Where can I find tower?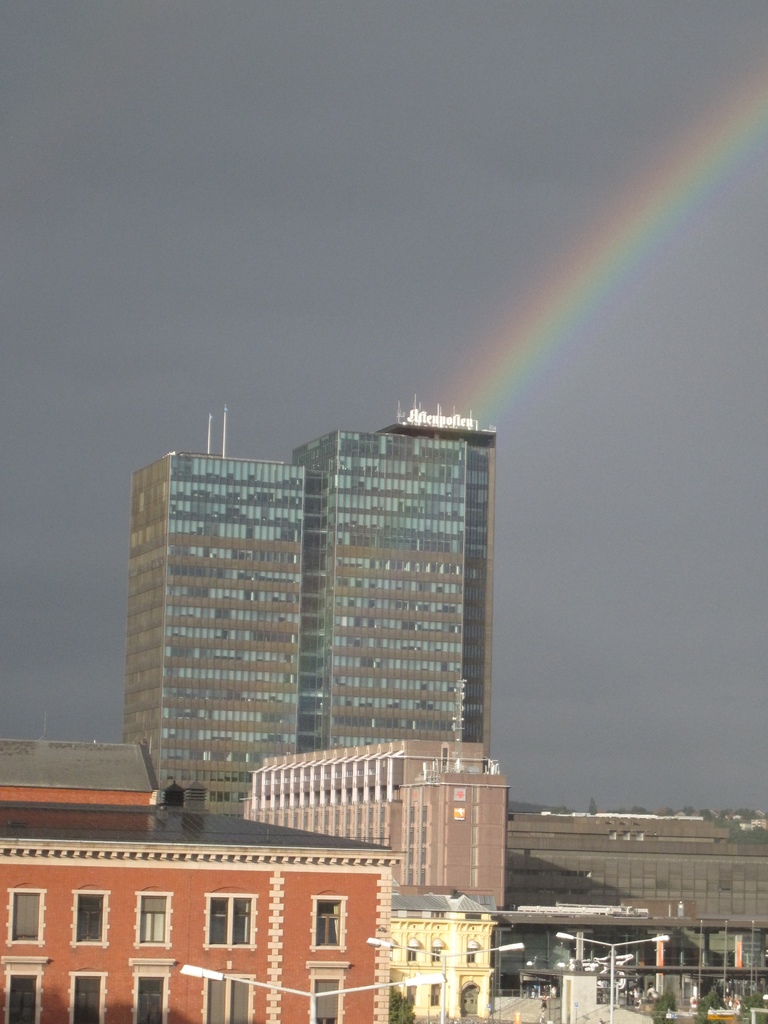
You can find it at bbox=(133, 414, 300, 794).
